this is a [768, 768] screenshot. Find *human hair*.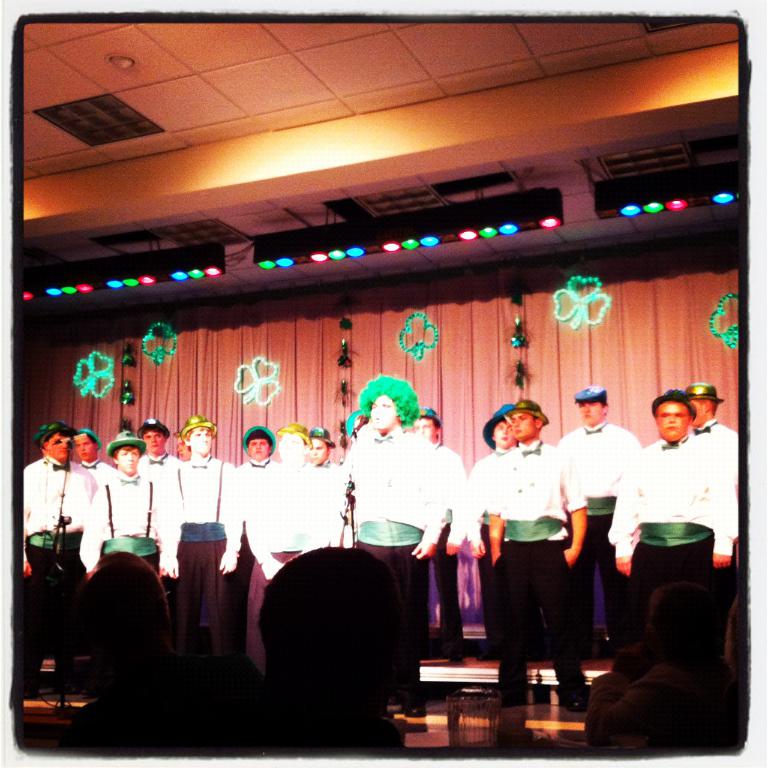
Bounding box: bbox=(36, 426, 76, 443).
